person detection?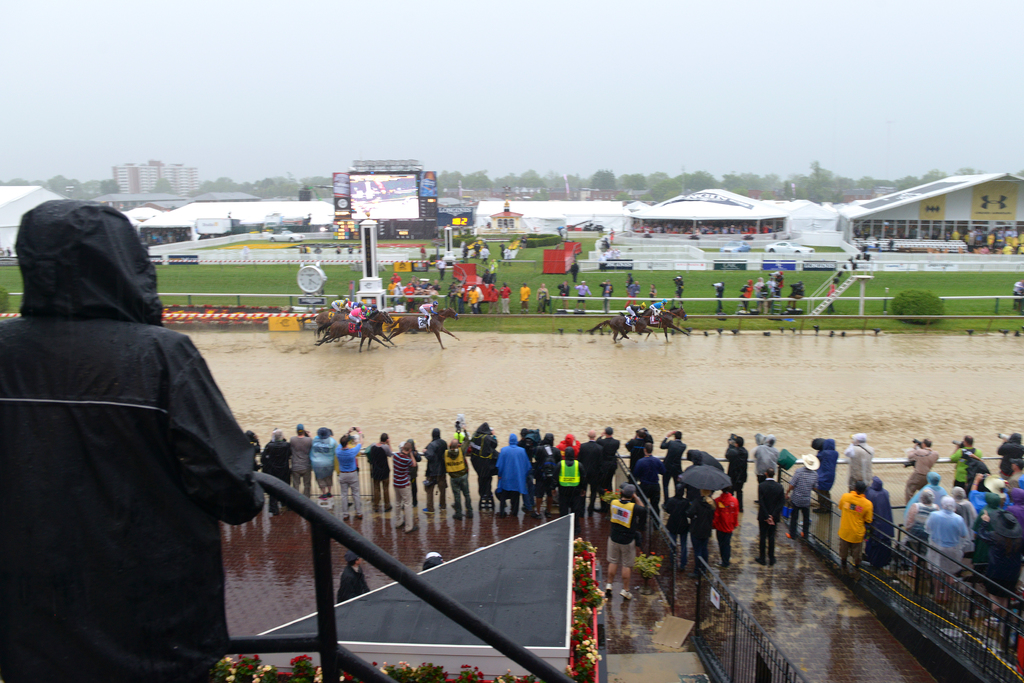
[950, 485, 977, 524]
